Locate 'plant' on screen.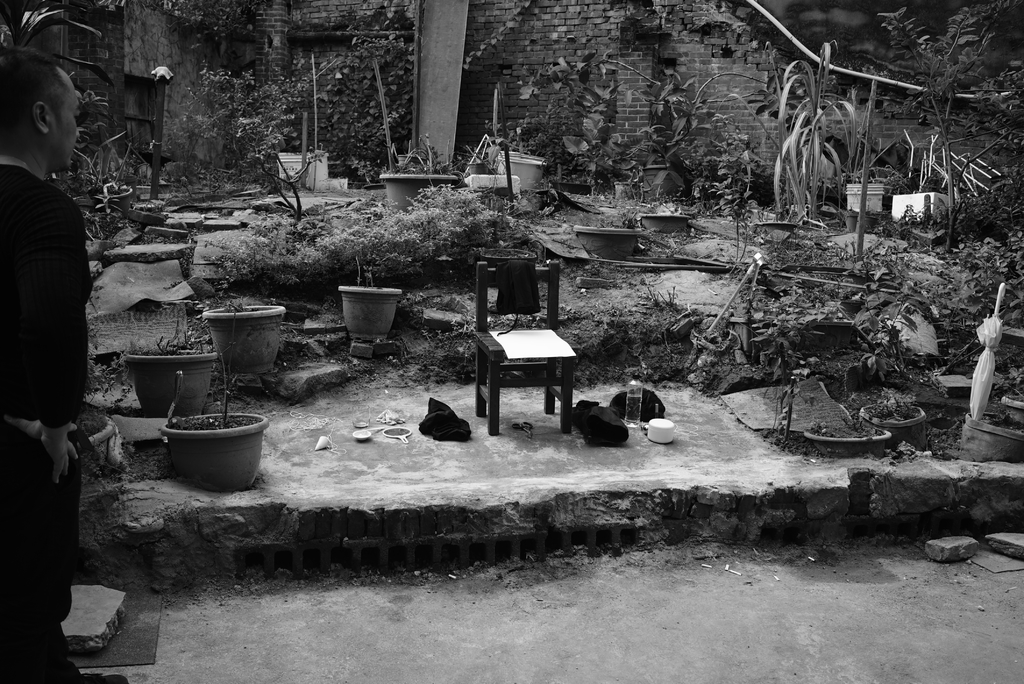
On screen at 128/326/210/354.
